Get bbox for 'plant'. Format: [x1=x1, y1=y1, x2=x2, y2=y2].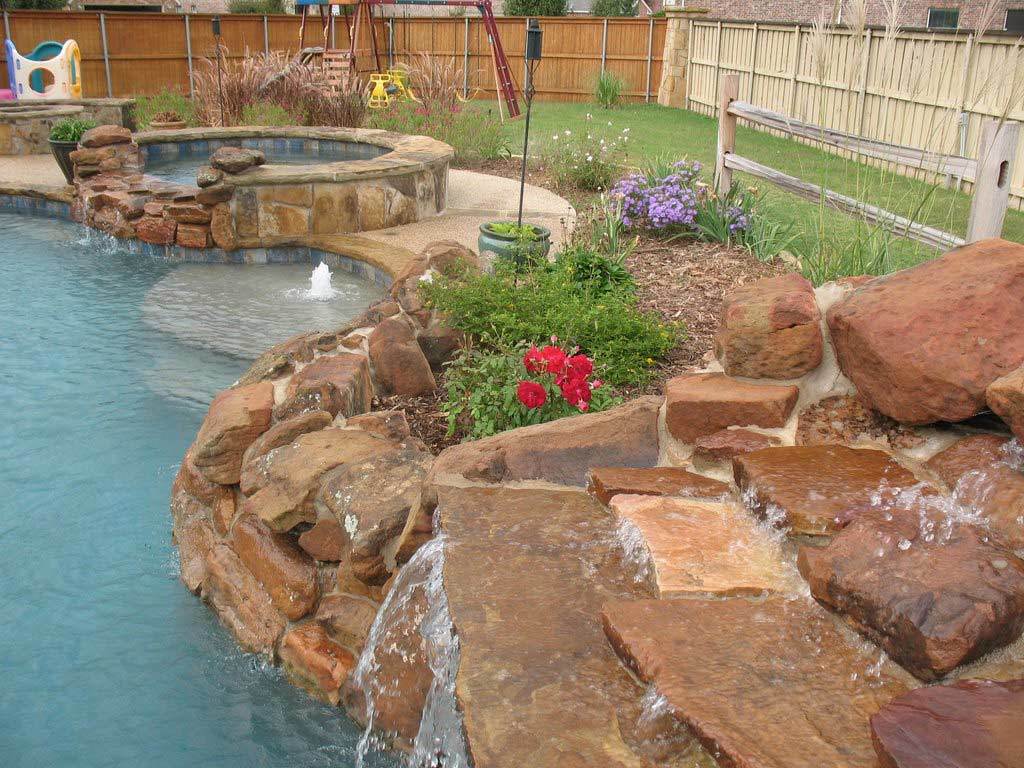
[x1=542, y1=111, x2=633, y2=191].
